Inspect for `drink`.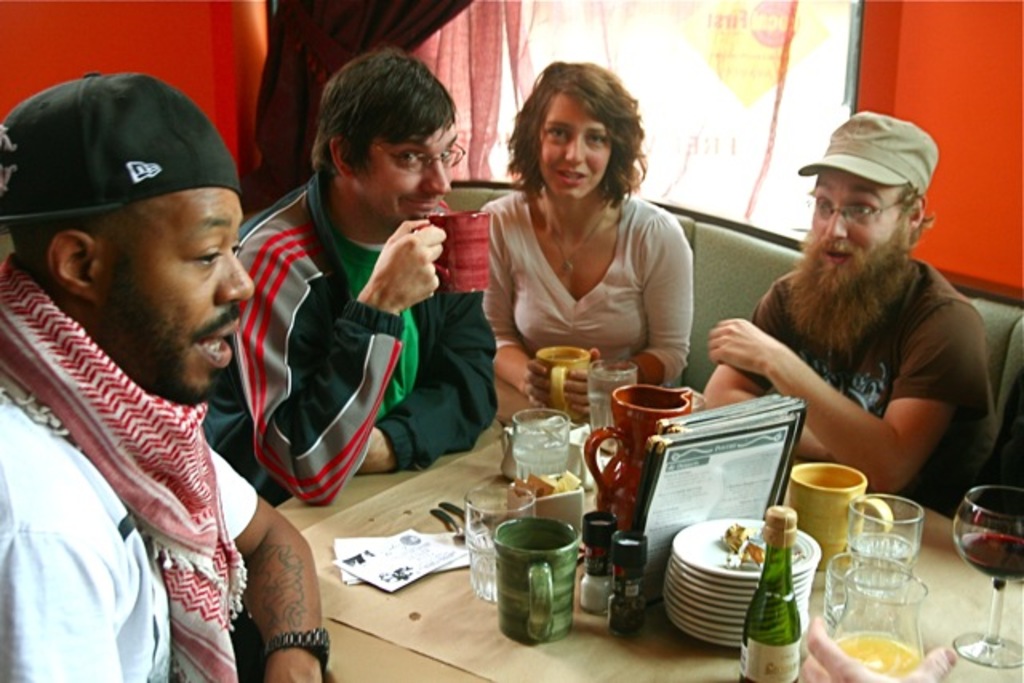
Inspection: (850,536,920,595).
